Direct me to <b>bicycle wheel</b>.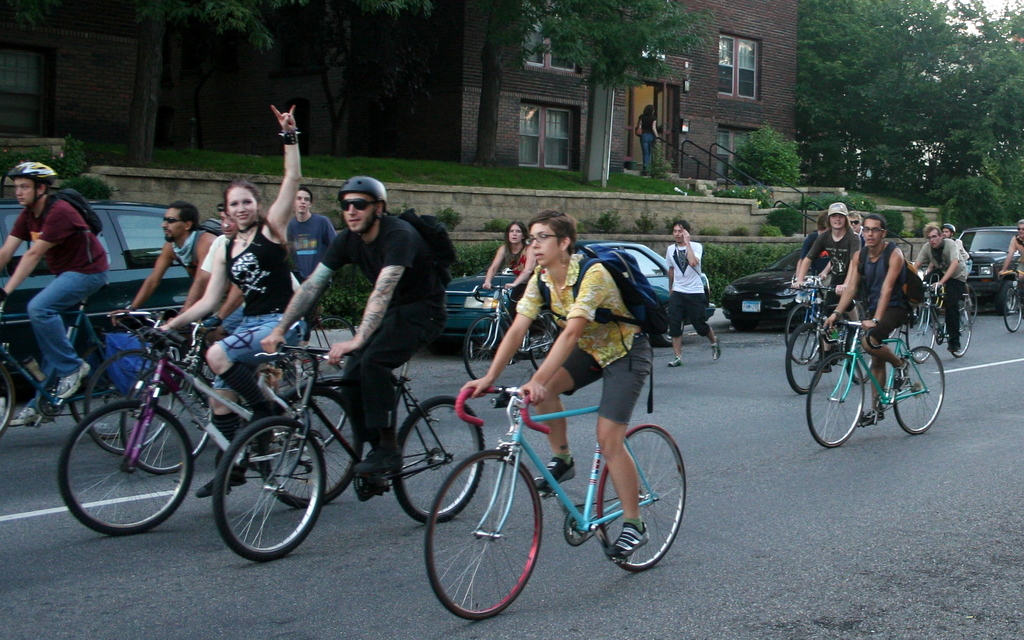
Direction: <box>1004,290,1023,334</box>.
